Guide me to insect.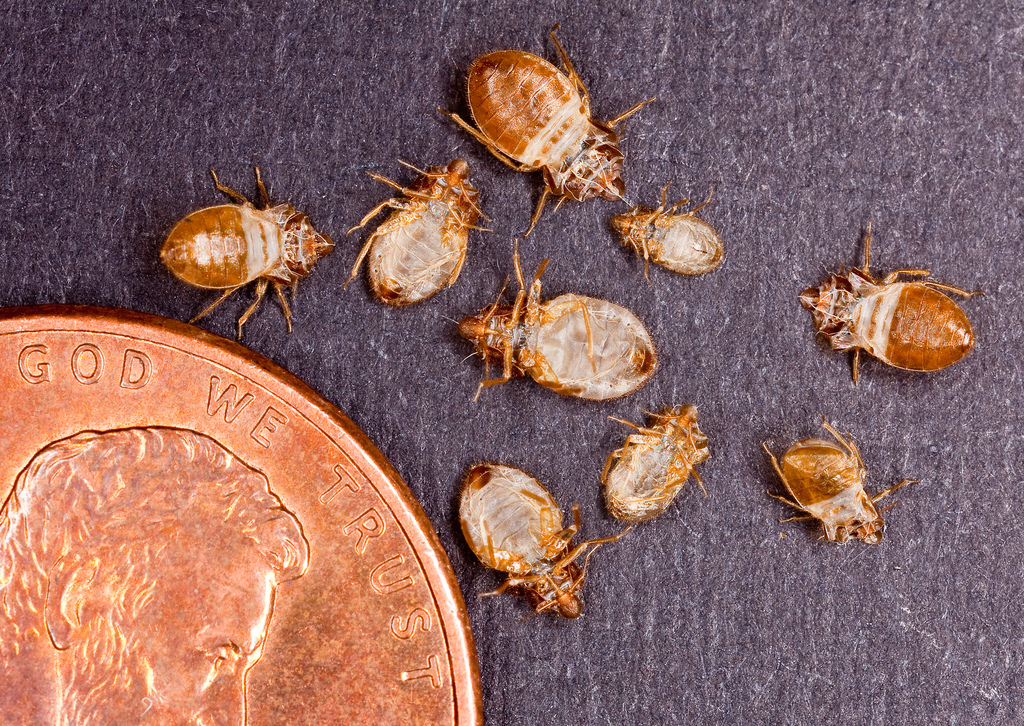
Guidance: [159, 166, 340, 339].
